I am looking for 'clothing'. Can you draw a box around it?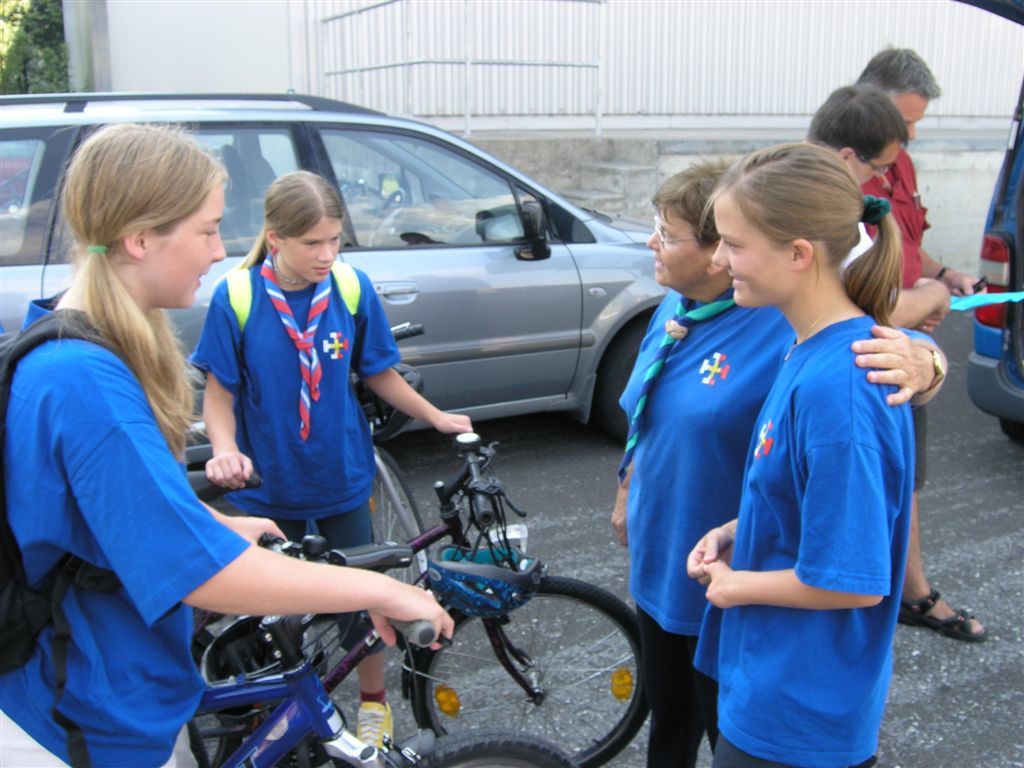
Sure, the bounding box is select_region(610, 301, 808, 630).
